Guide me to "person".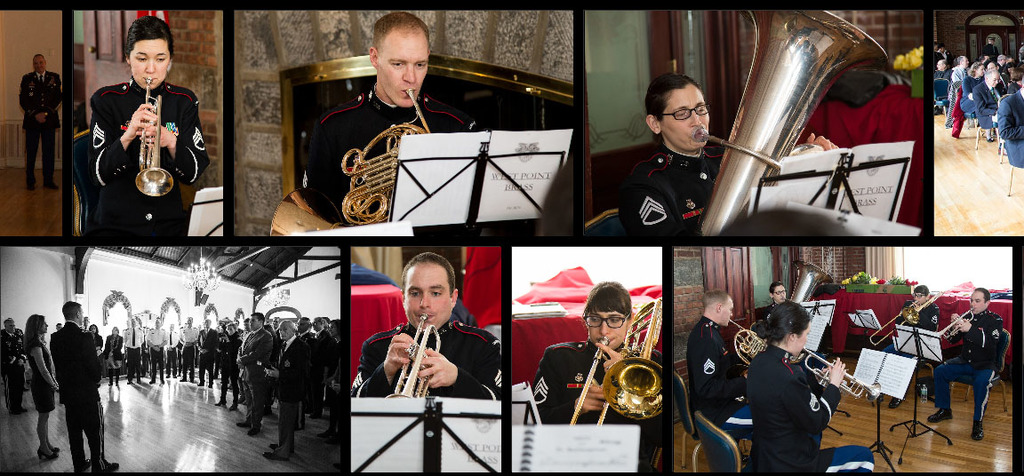
Guidance: <region>18, 54, 53, 184</region>.
